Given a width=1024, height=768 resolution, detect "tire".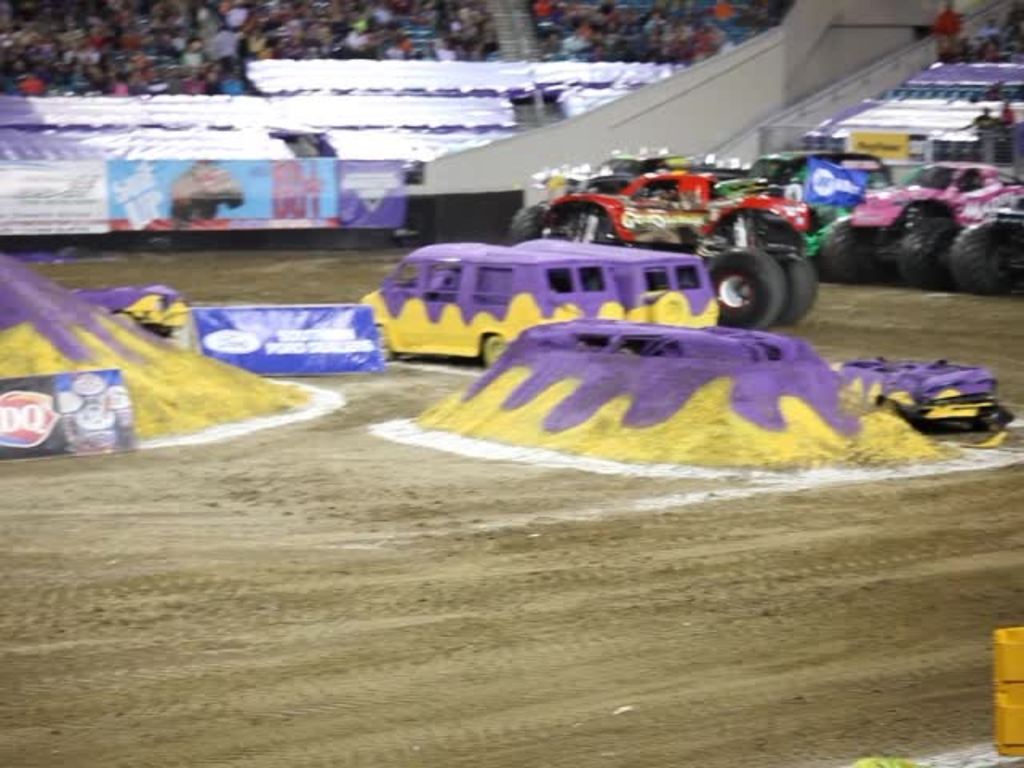
region(776, 246, 814, 320).
